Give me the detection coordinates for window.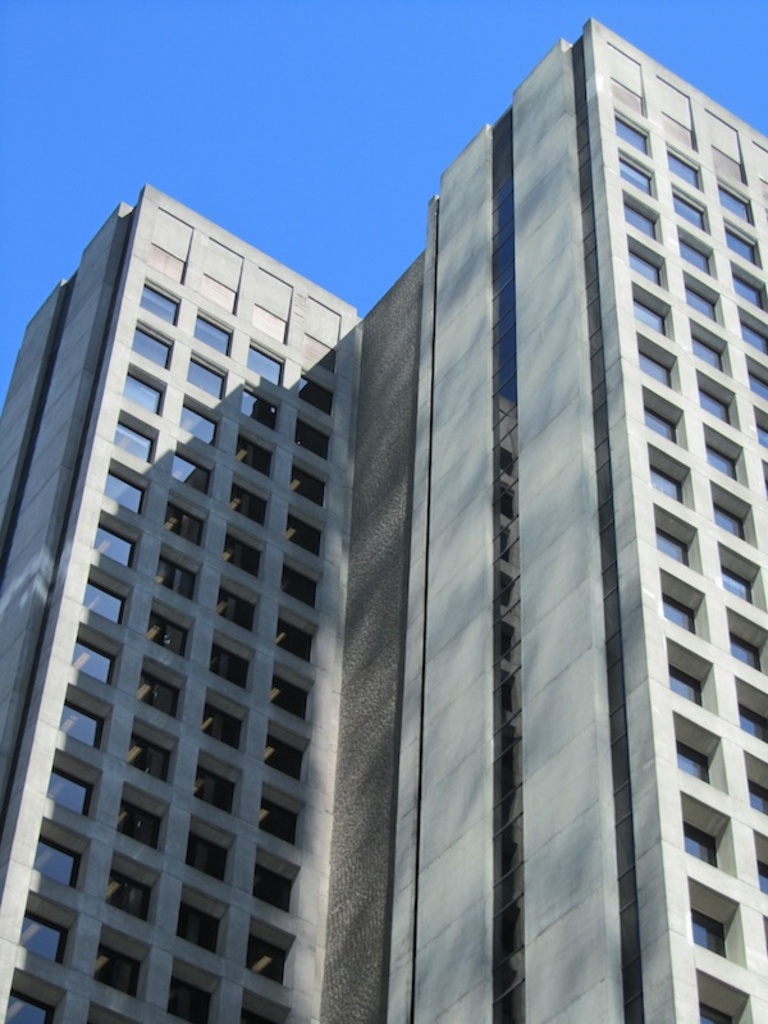
(x1=764, y1=460, x2=767, y2=494).
